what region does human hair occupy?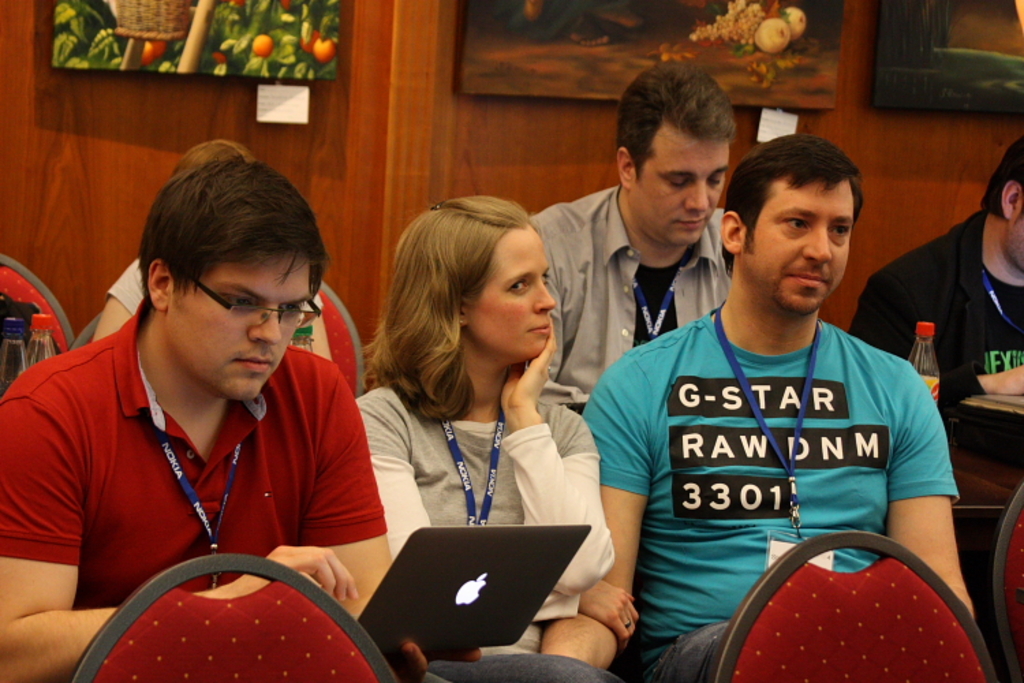
[721, 130, 859, 276].
